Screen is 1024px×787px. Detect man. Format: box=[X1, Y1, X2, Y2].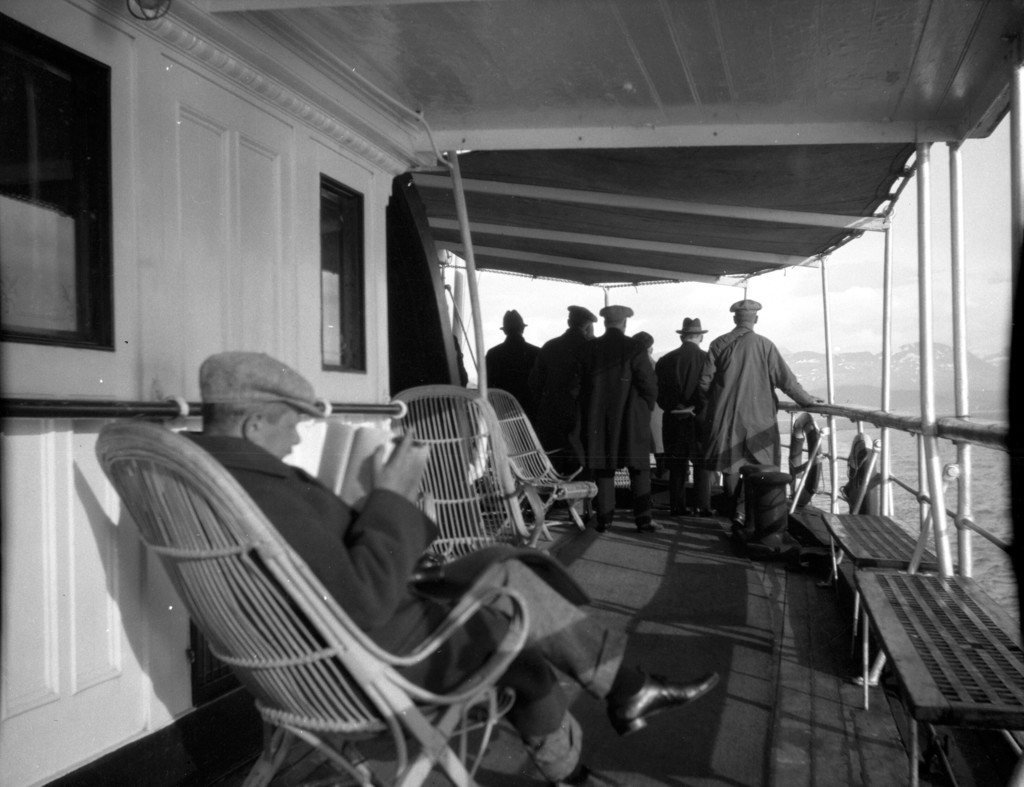
box=[482, 306, 540, 407].
